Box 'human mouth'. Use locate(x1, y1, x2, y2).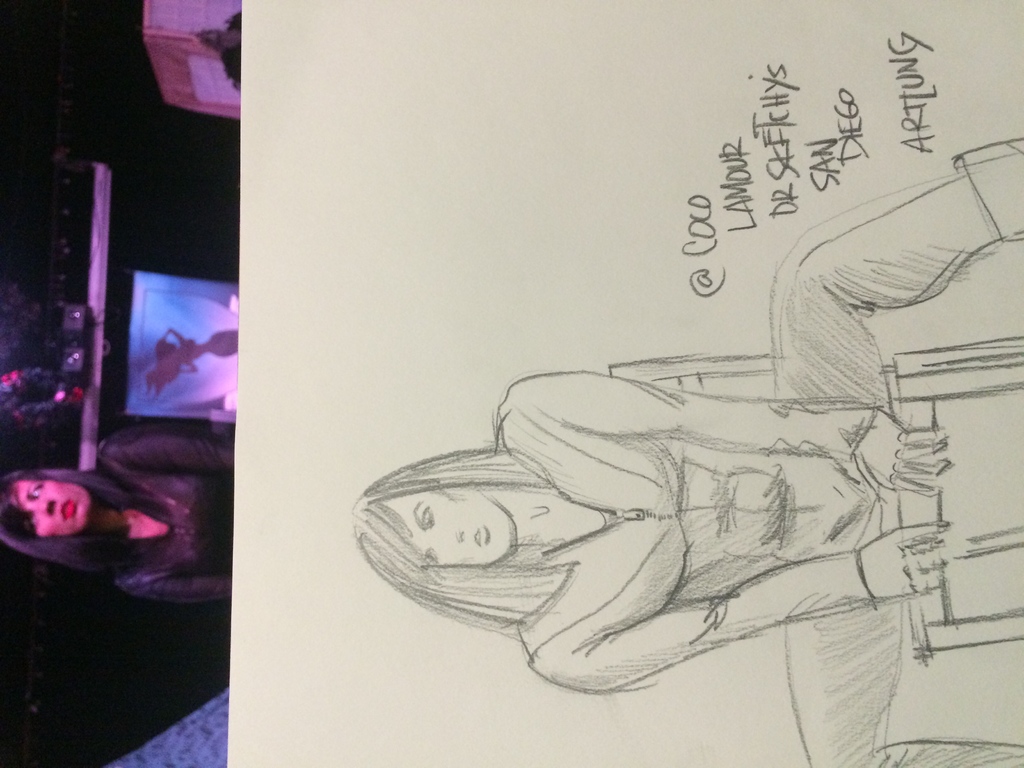
locate(58, 499, 76, 524).
